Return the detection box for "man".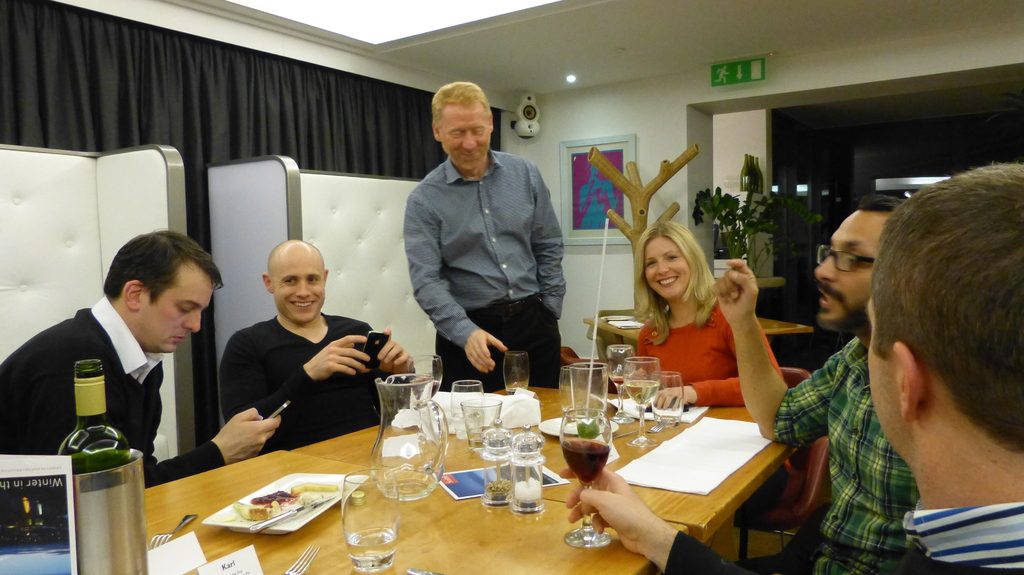
[x1=224, y1=240, x2=424, y2=462].
